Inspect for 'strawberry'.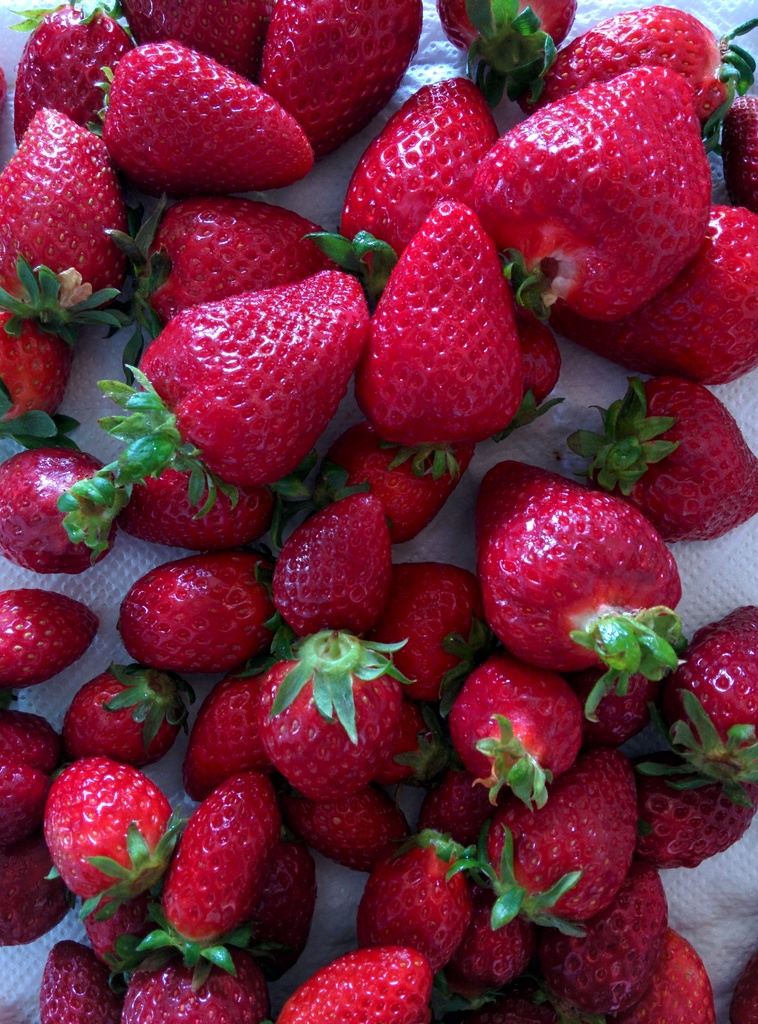
Inspection: left=133, top=769, right=289, bottom=988.
